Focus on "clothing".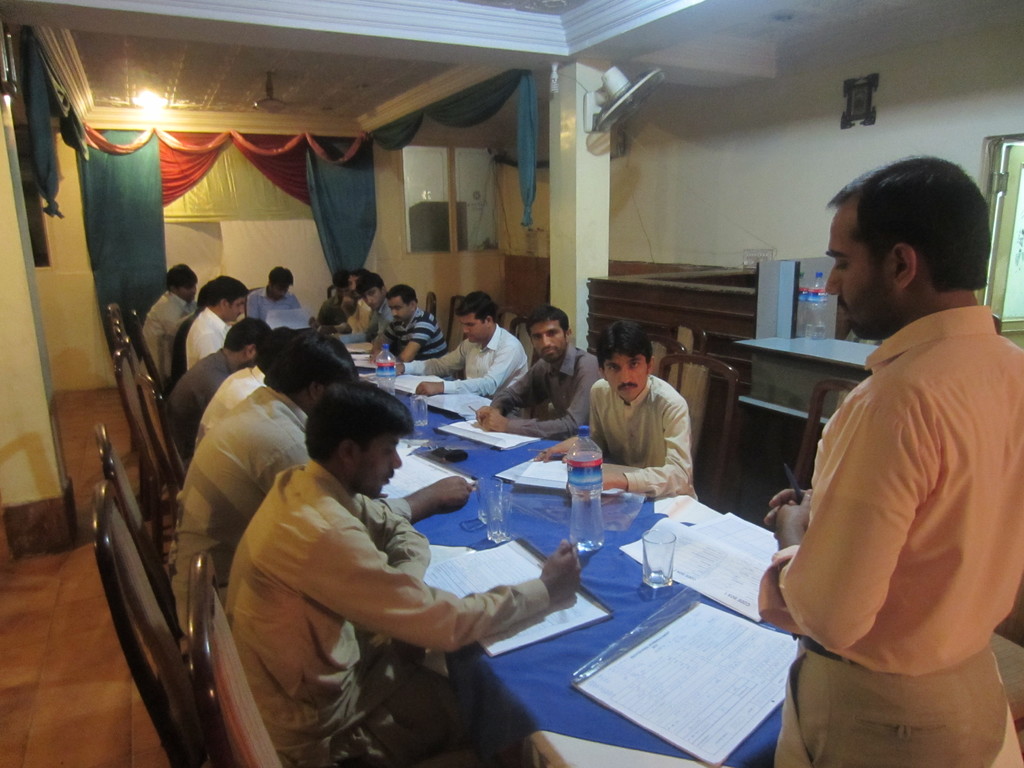
Focused at bbox(214, 445, 561, 767).
